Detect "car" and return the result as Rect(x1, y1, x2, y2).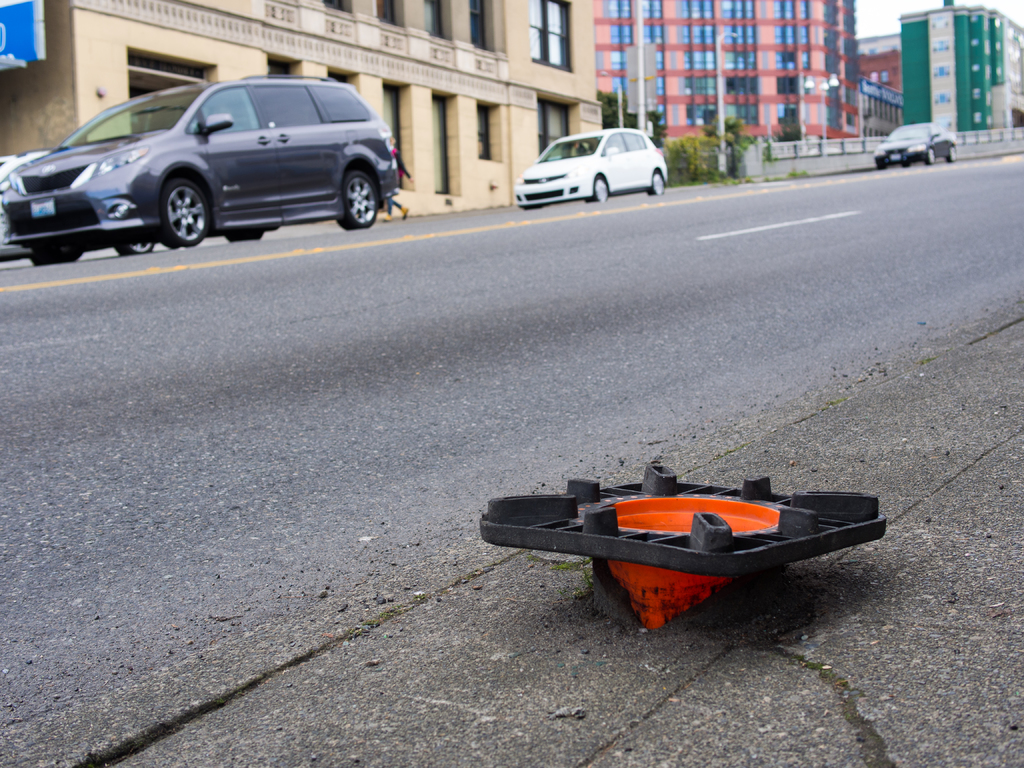
Rect(1, 73, 400, 268).
